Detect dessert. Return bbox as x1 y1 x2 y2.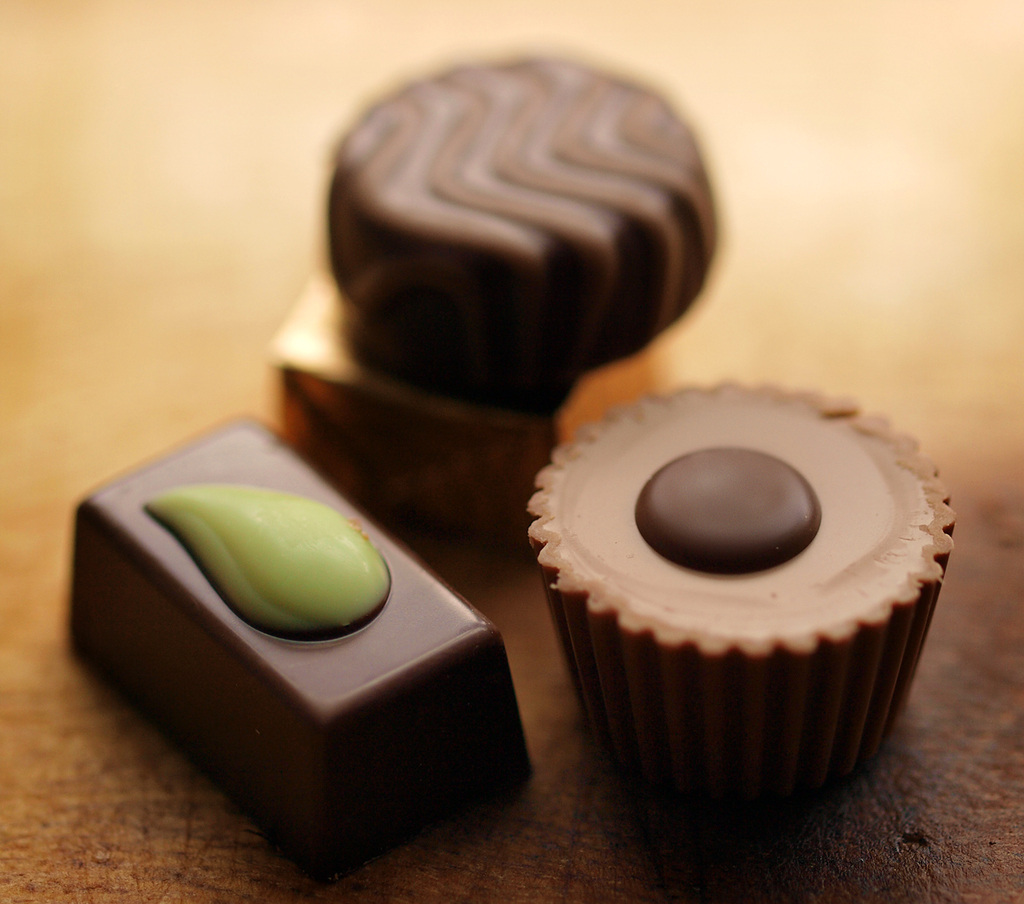
61 414 541 870.
